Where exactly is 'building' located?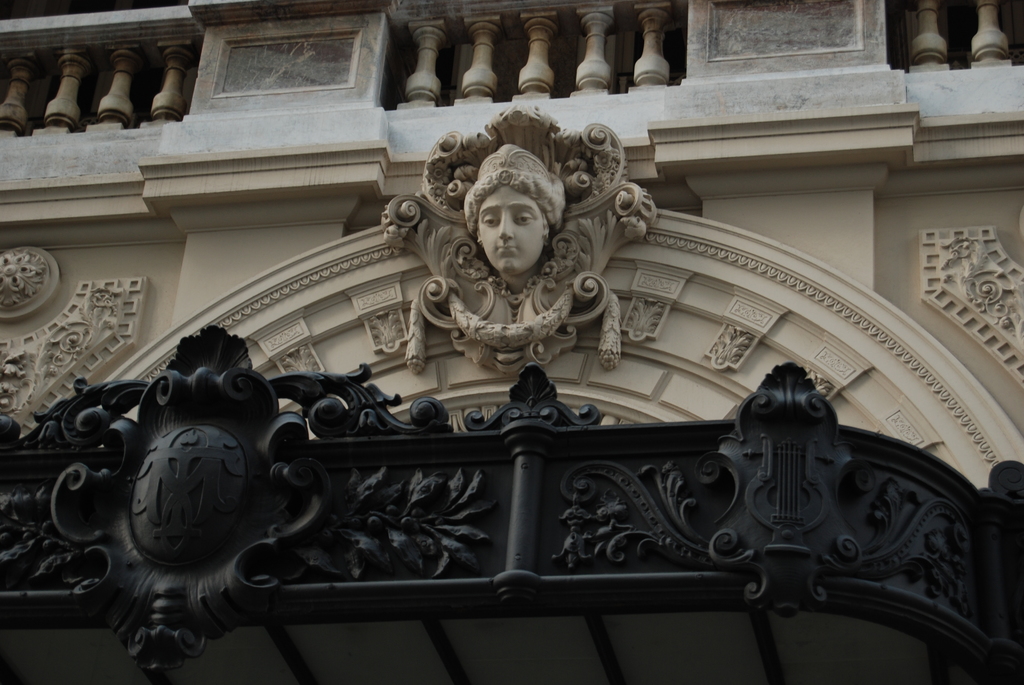
Its bounding box is 0:0:1023:684.
